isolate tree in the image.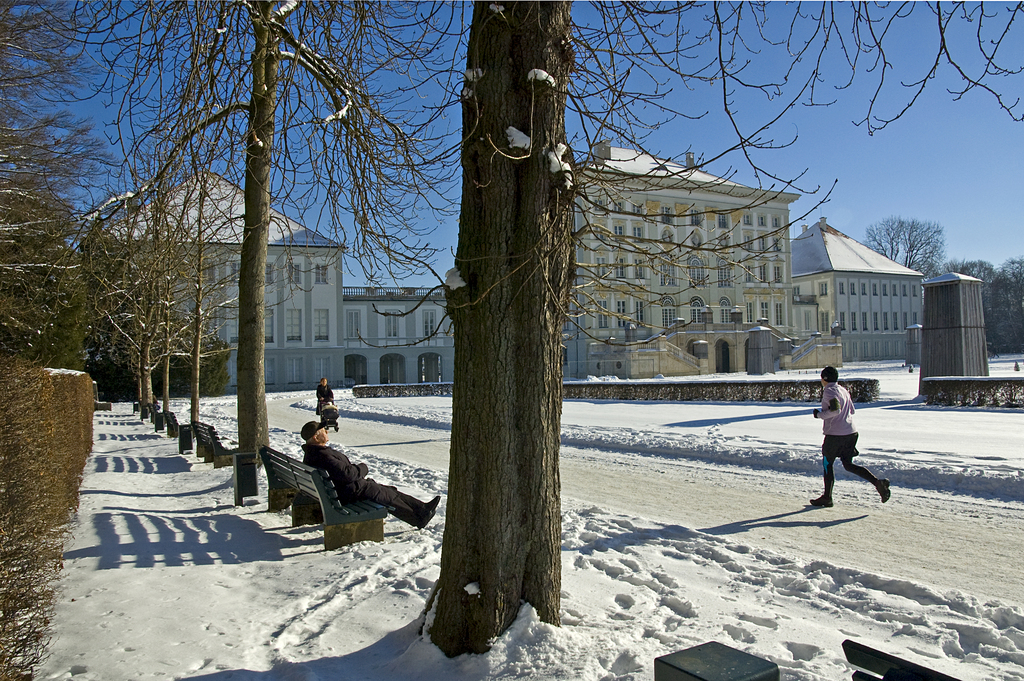
Isolated region: (864,216,944,280).
